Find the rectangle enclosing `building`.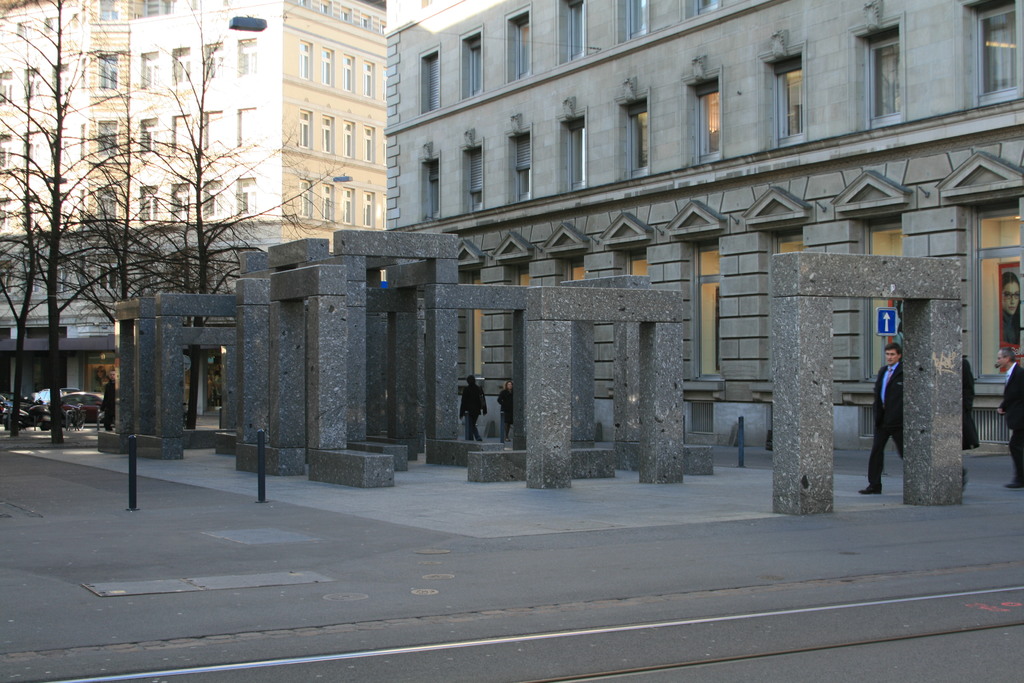
(left=109, top=0, right=386, bottom=415).
